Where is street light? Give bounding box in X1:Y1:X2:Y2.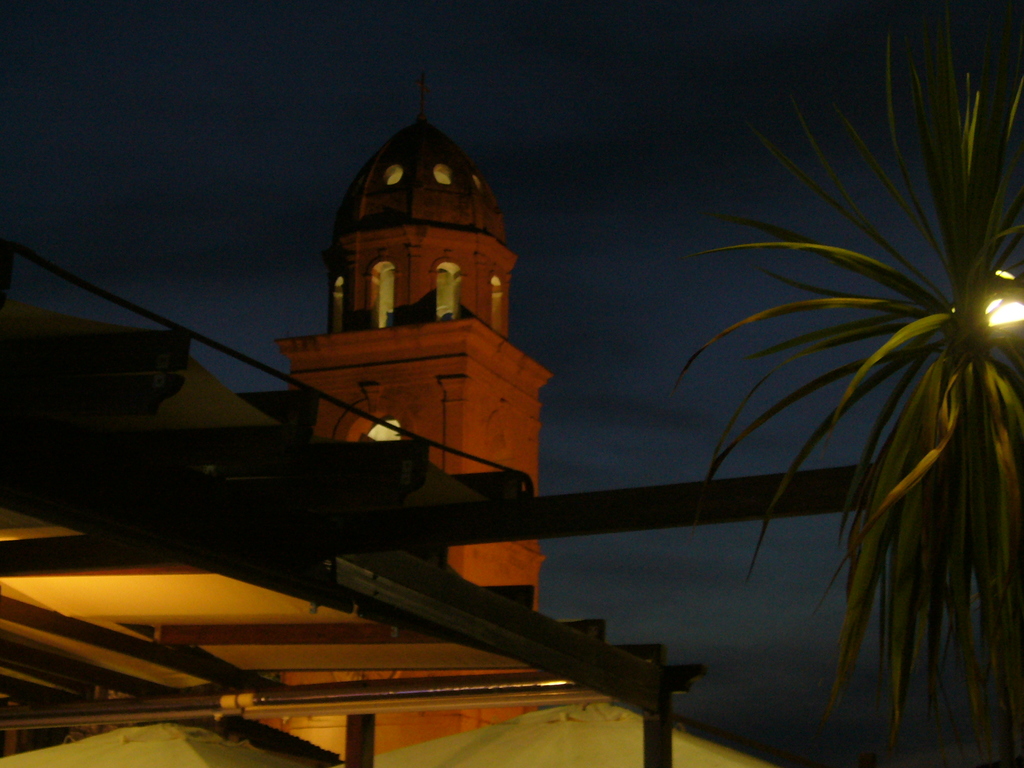
983:289:1023:322.
